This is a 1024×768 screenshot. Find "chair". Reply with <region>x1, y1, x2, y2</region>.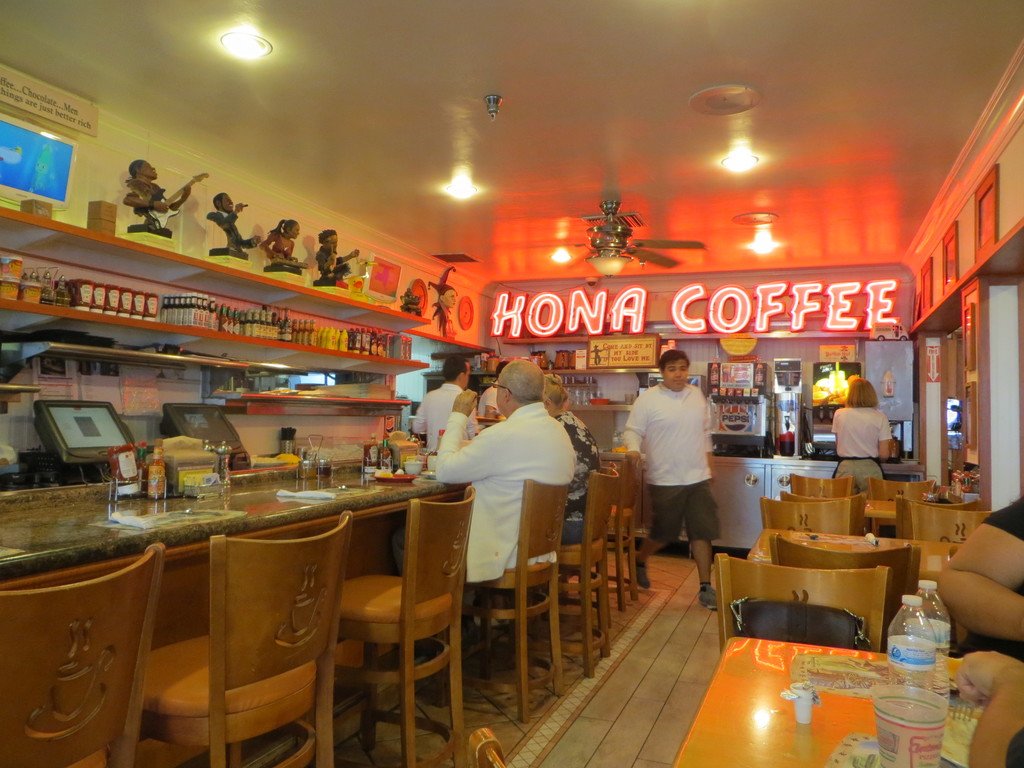
<region>599, 454, 637, 605</region>.
